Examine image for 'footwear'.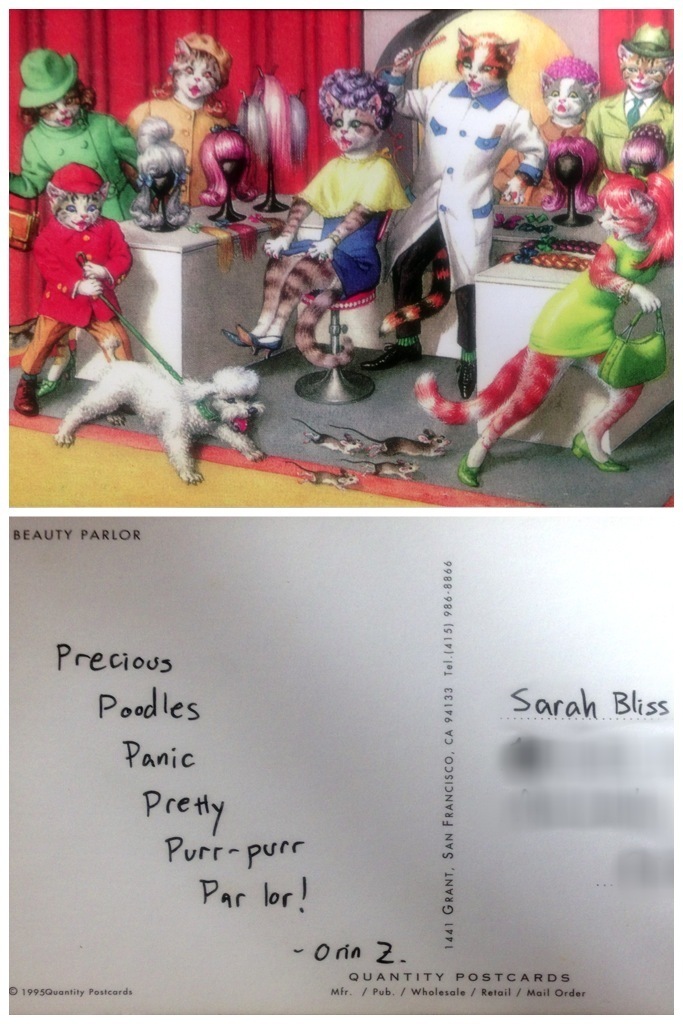
Examination result: locate(219, 328, 249, 361).
